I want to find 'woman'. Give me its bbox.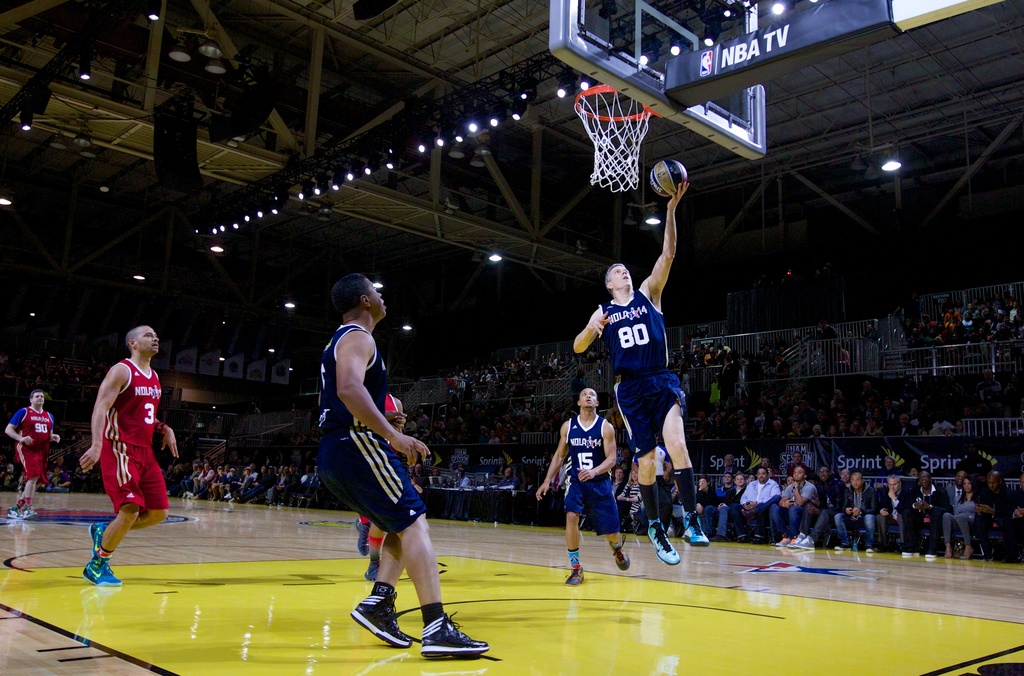
<region>616, 469, 641, 531</region>.
